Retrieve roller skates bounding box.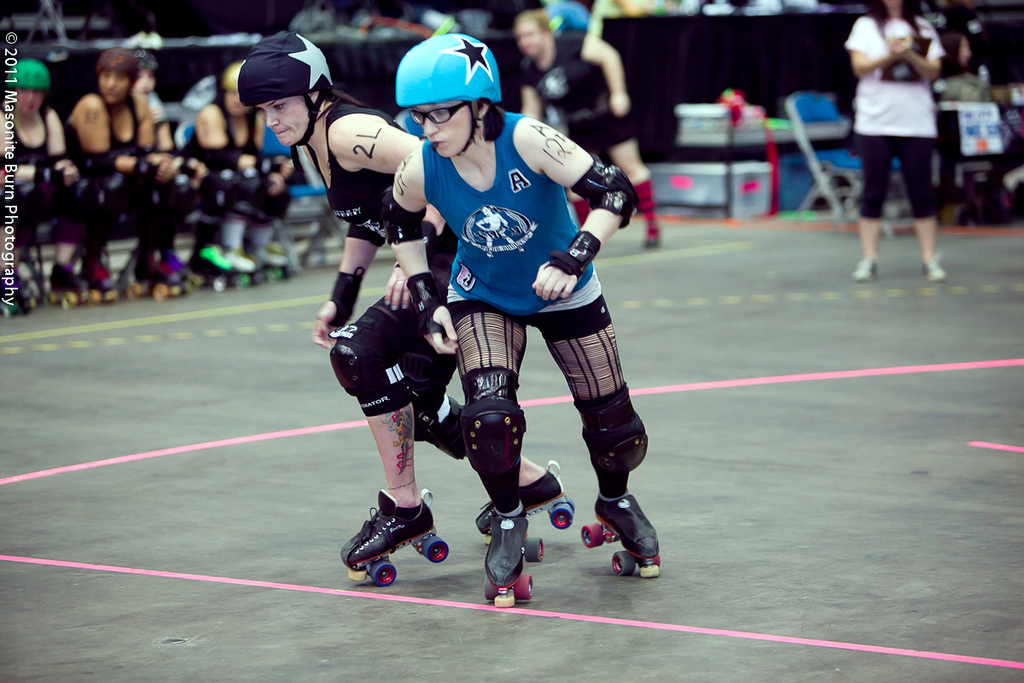
Bounding box: Rect(131, 260, 187, 301).
